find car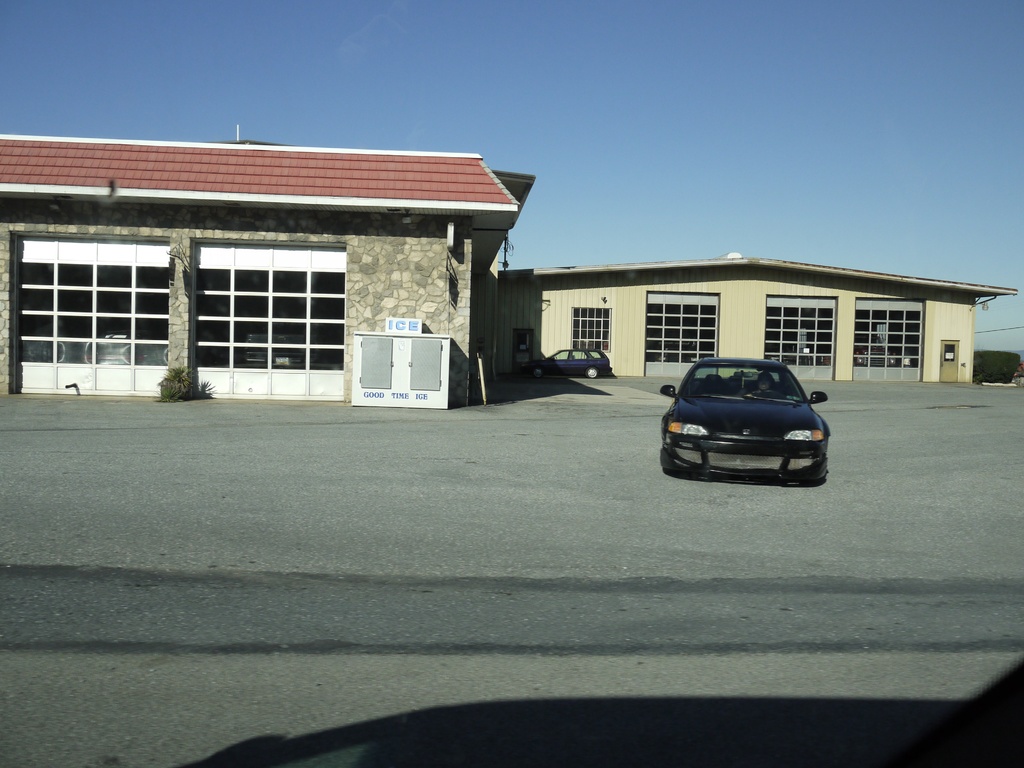
659 356 828 486
